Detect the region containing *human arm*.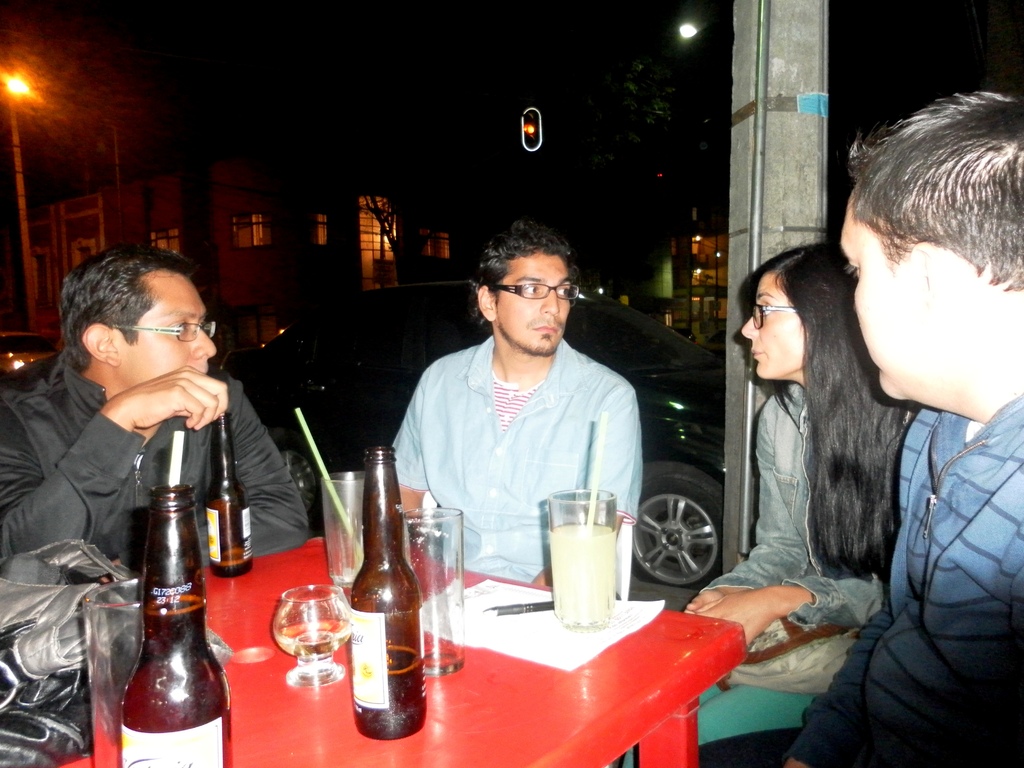
crop(374, 356, 438, 547).
